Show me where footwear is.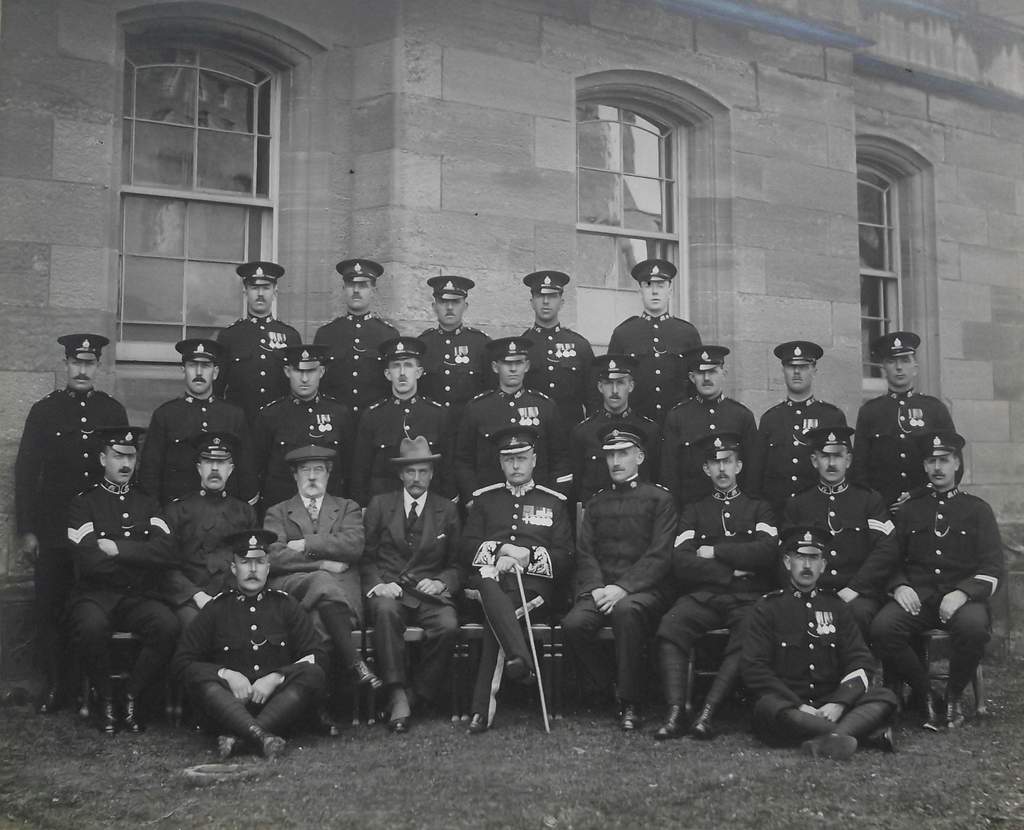
footwear is at region(499, 650, 532, 689).
